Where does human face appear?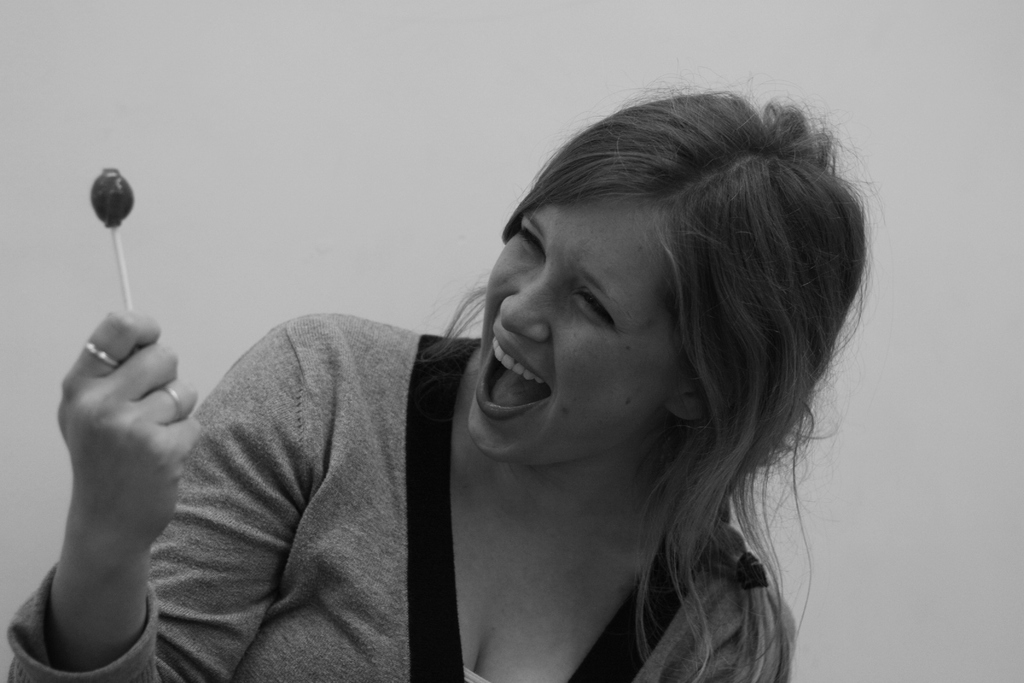
Appears at (left=483, top=206, right=691, bottom=459).
